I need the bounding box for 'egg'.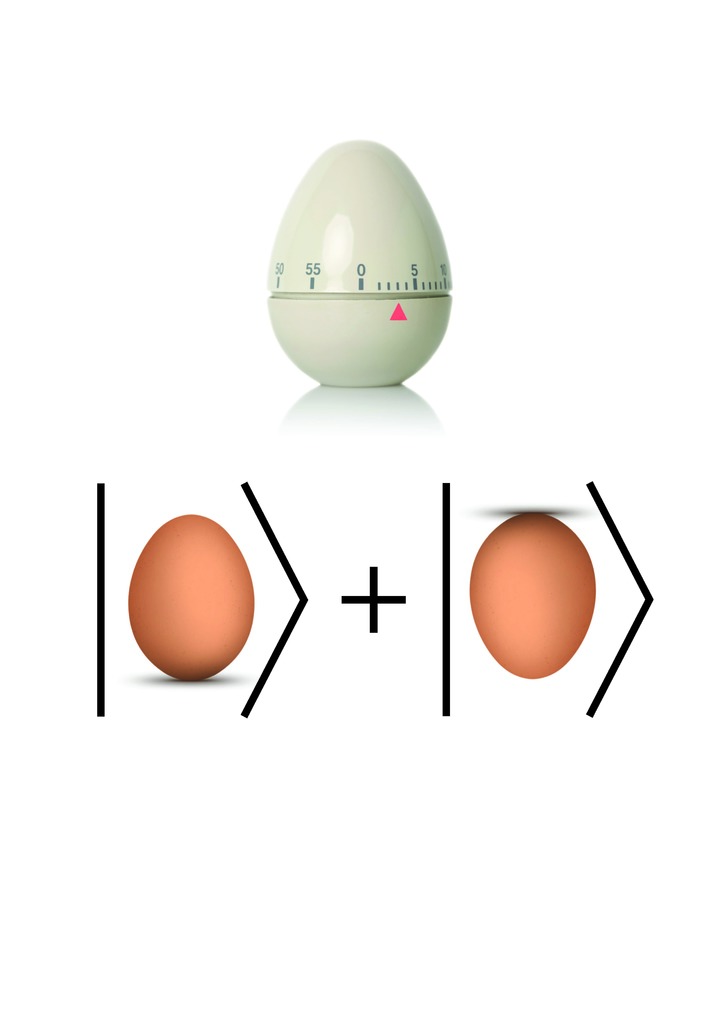
Here it is: [left=265, top=139, right=453, bottom=389].
